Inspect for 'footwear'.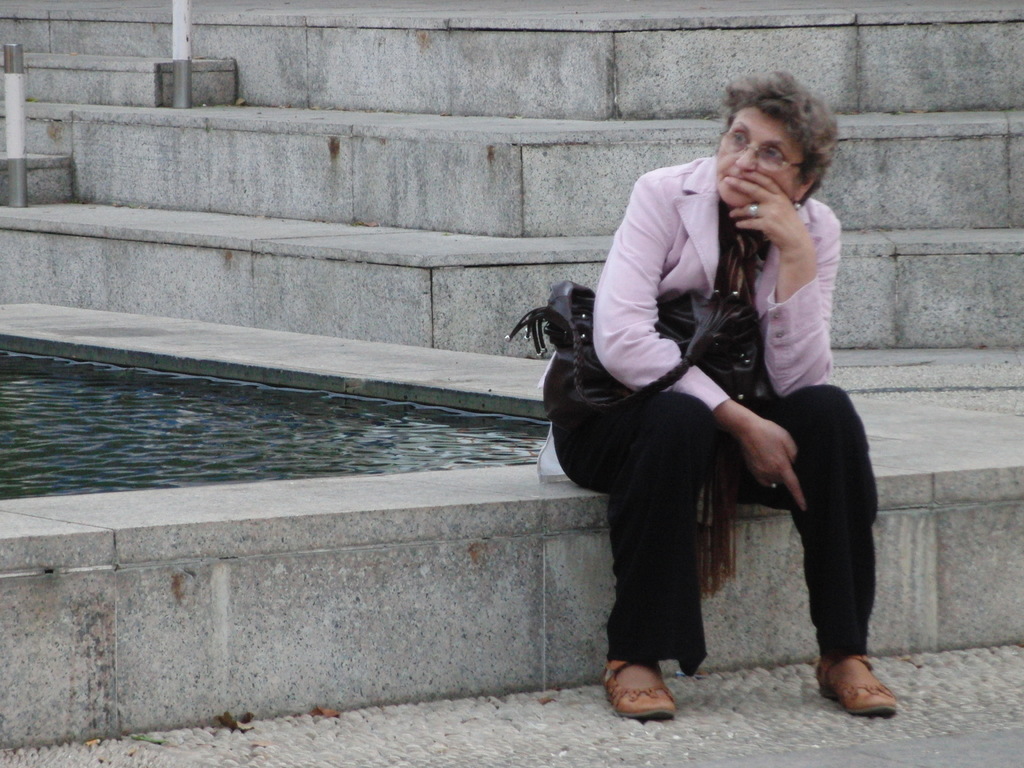
Inspection: (x1=599, y1=659, x2=672, y2=723).
